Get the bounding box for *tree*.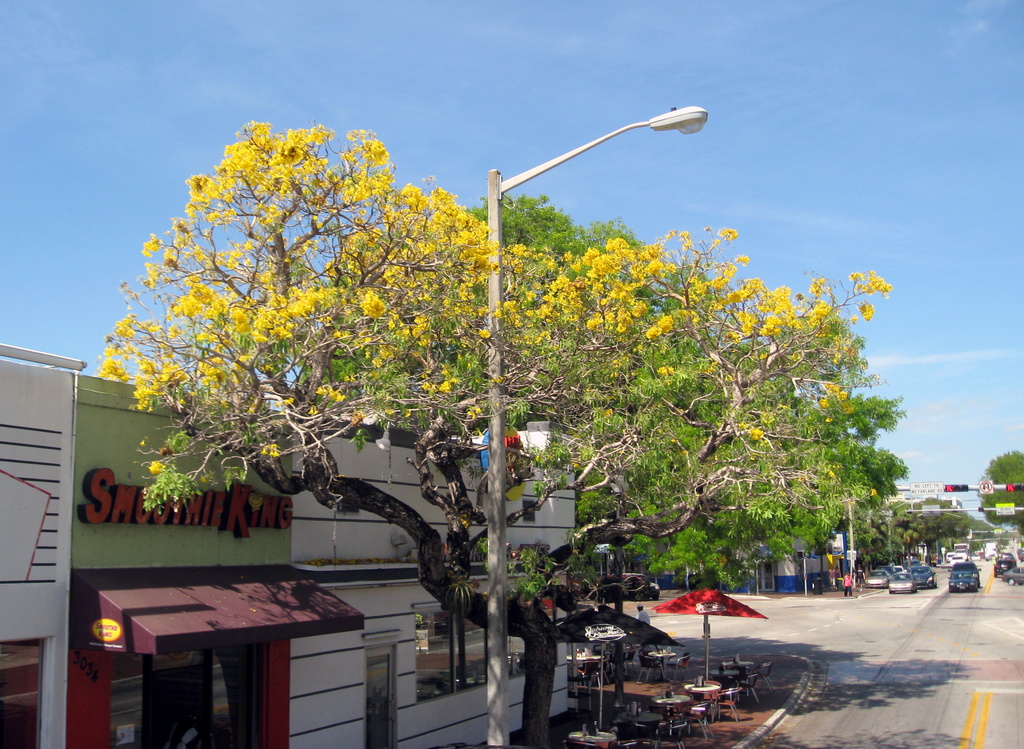
(94,121,888,746).
